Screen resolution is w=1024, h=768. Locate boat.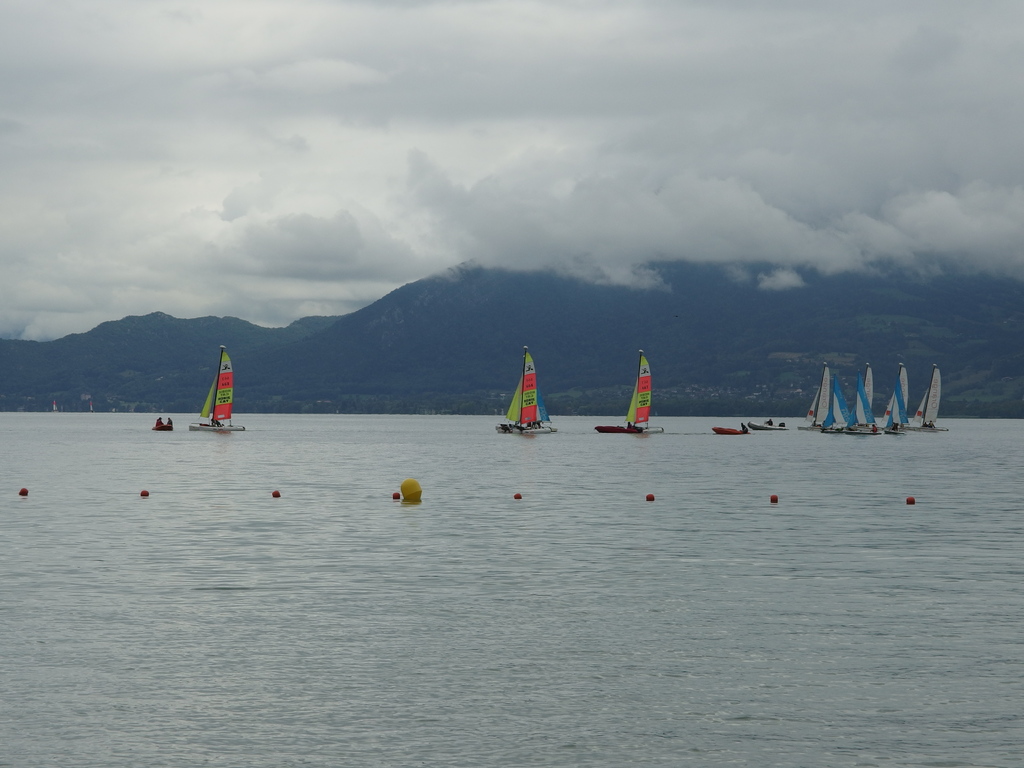
region(189, 349, 247, 433).
